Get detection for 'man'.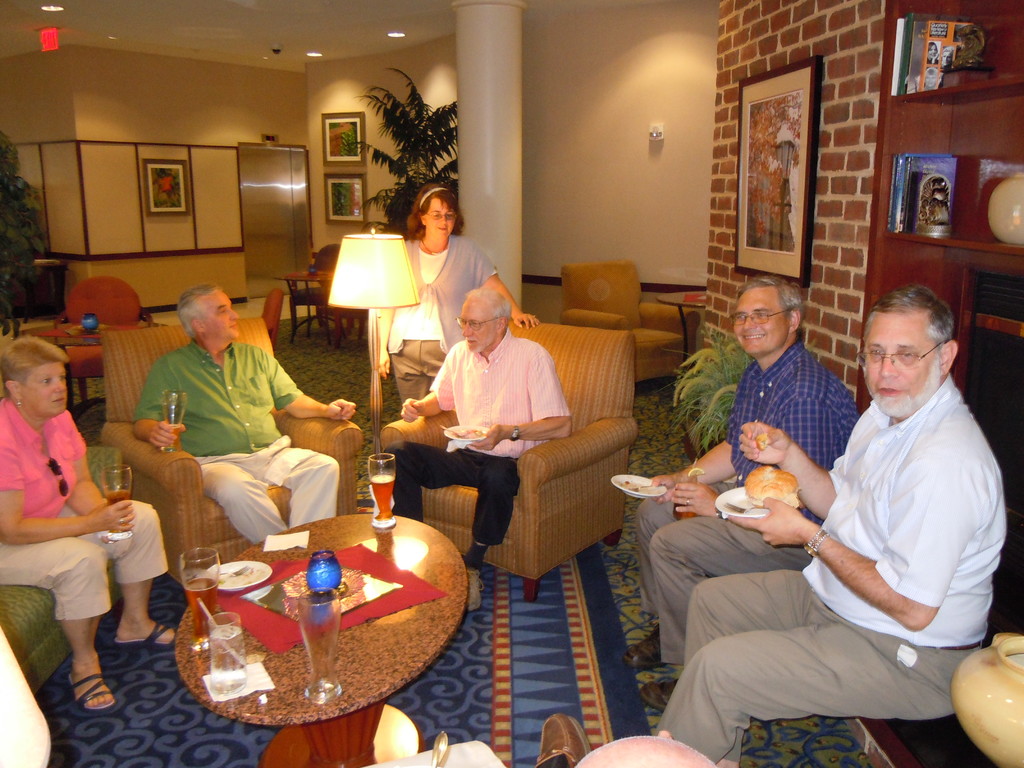
Detection: detection(392, 289, 568, 582).
